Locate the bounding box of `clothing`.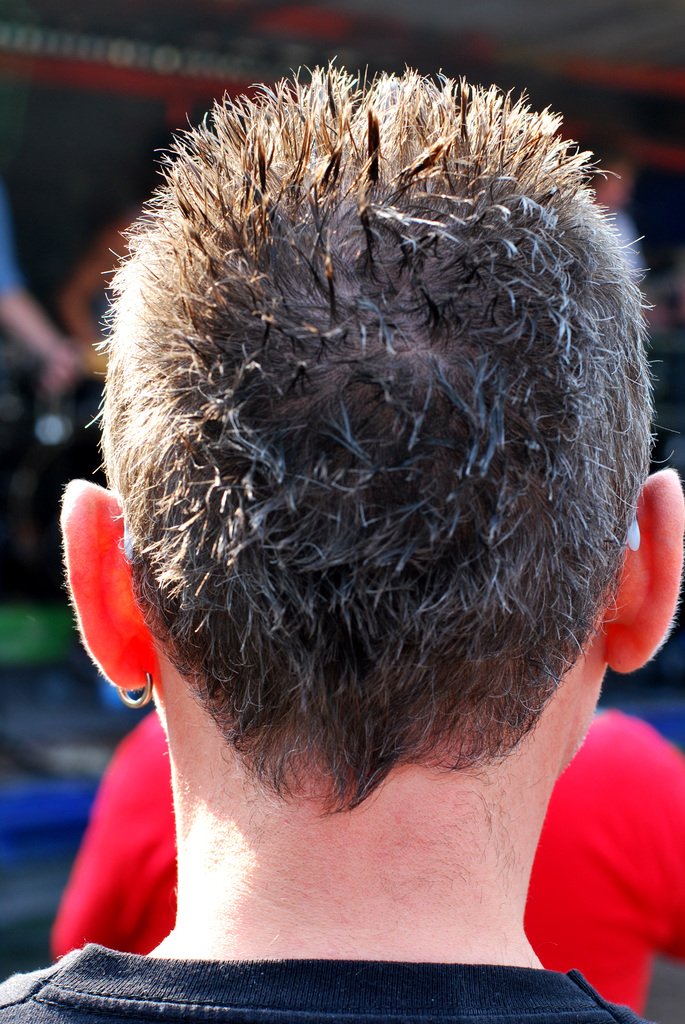
Bounding box: detection(58, 692, 684, 1023).
